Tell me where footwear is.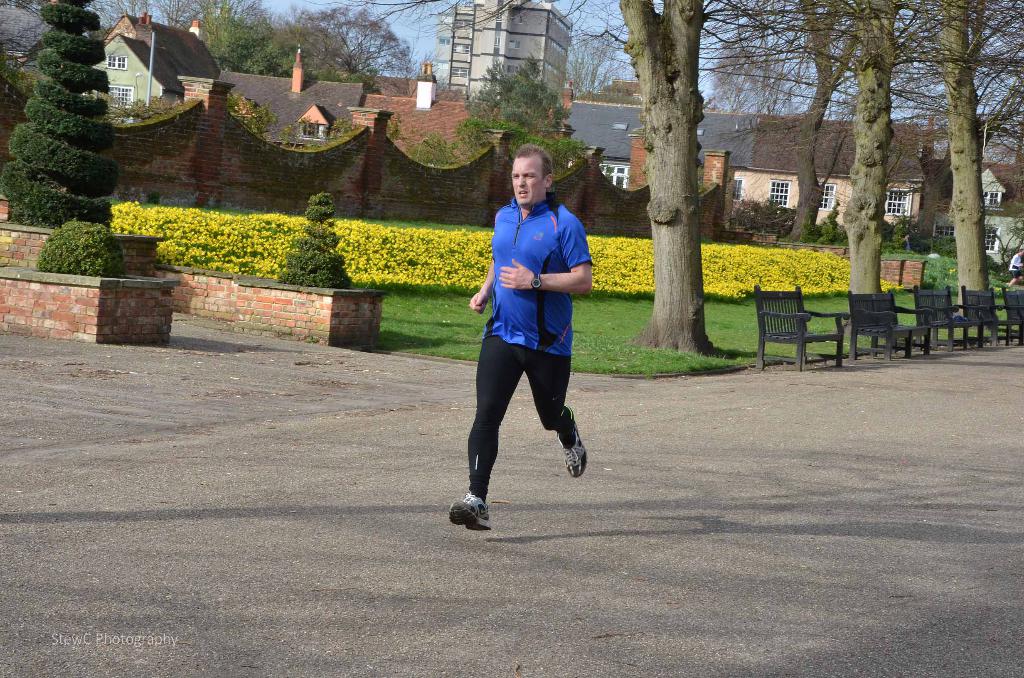
footwear is at crop(556, 425, 595, 476).
